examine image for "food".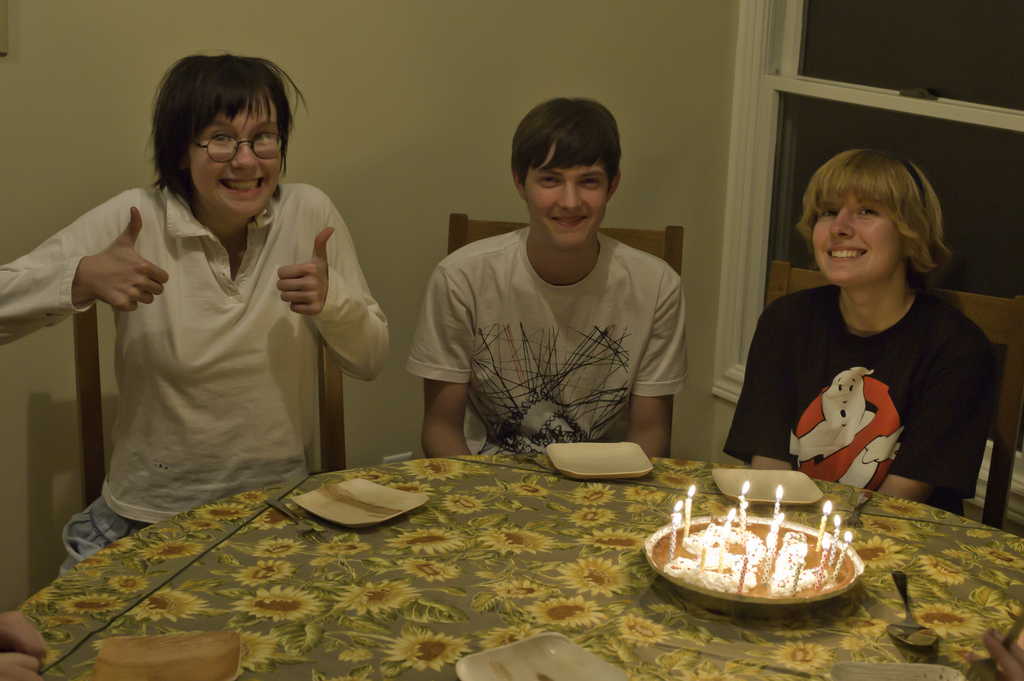
Examination result: detection(655, 520, 856, 599).
